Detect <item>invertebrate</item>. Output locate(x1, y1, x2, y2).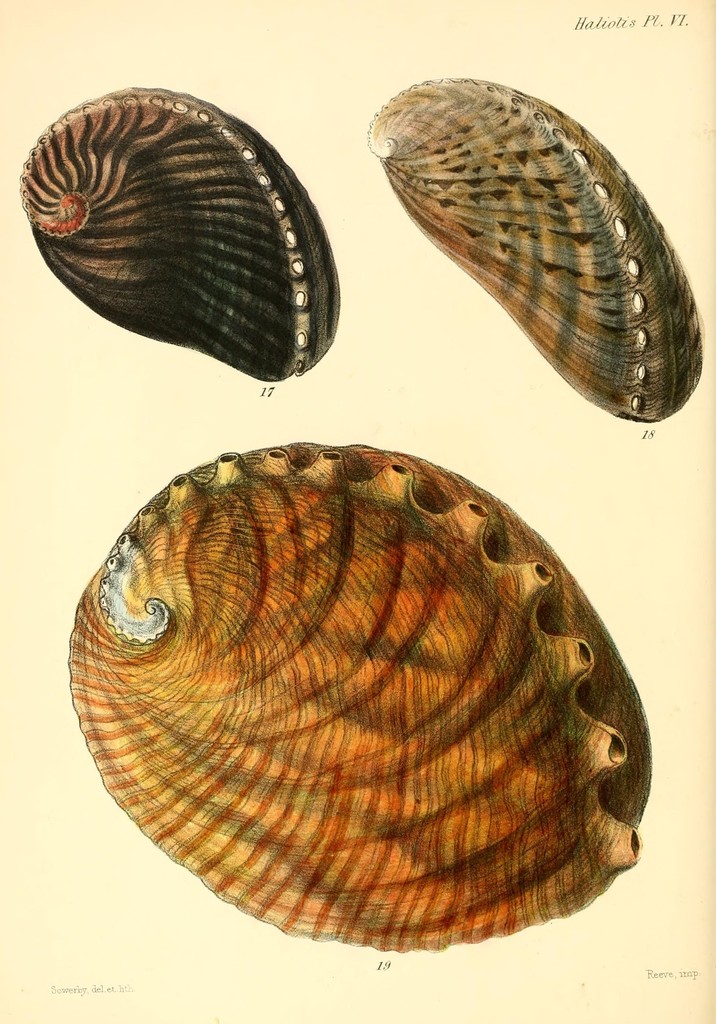
locate(18, 89, 343, 386).
